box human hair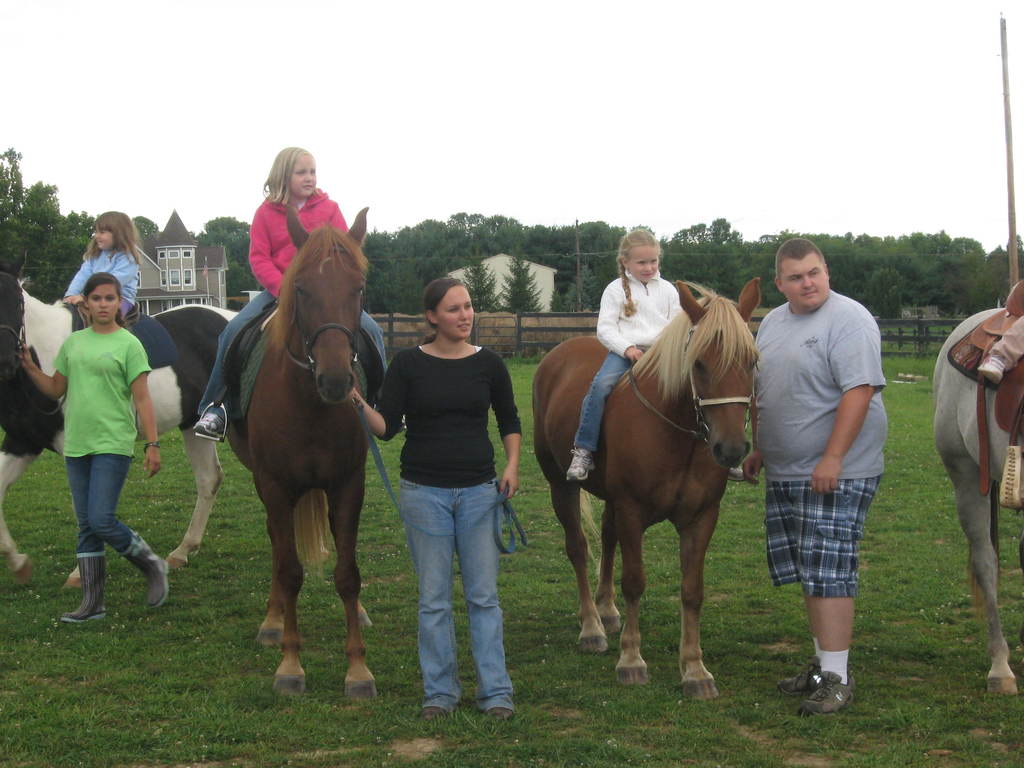
region(263, 144, 310, 201)
